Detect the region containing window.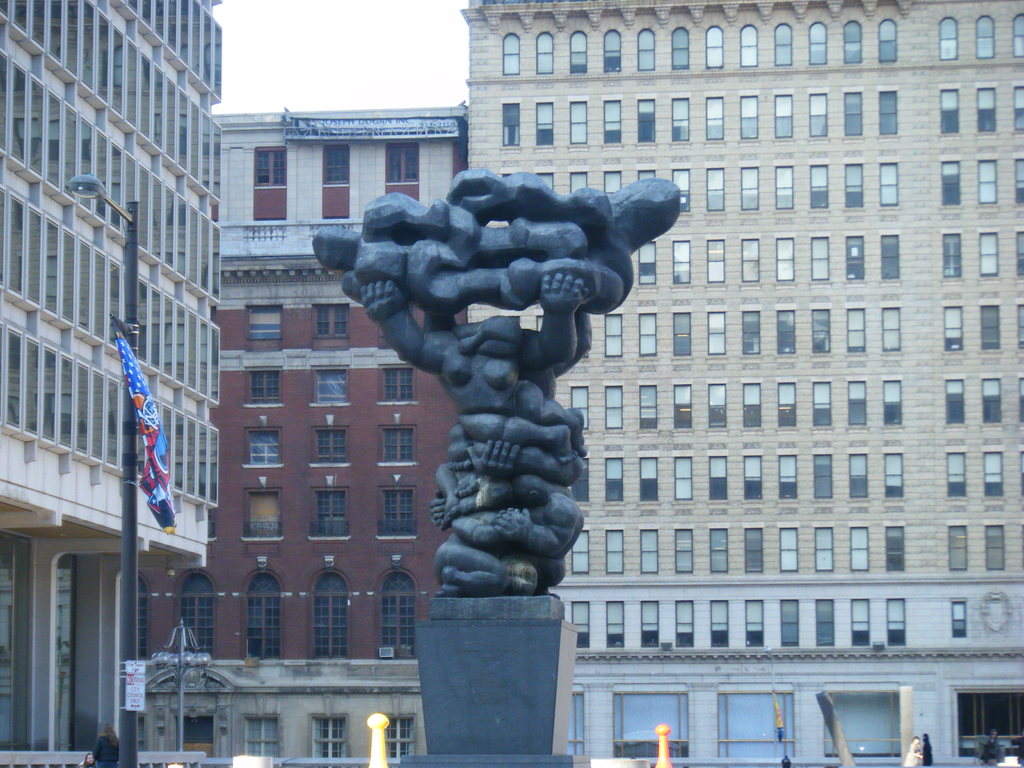
[677,525,694,571].
